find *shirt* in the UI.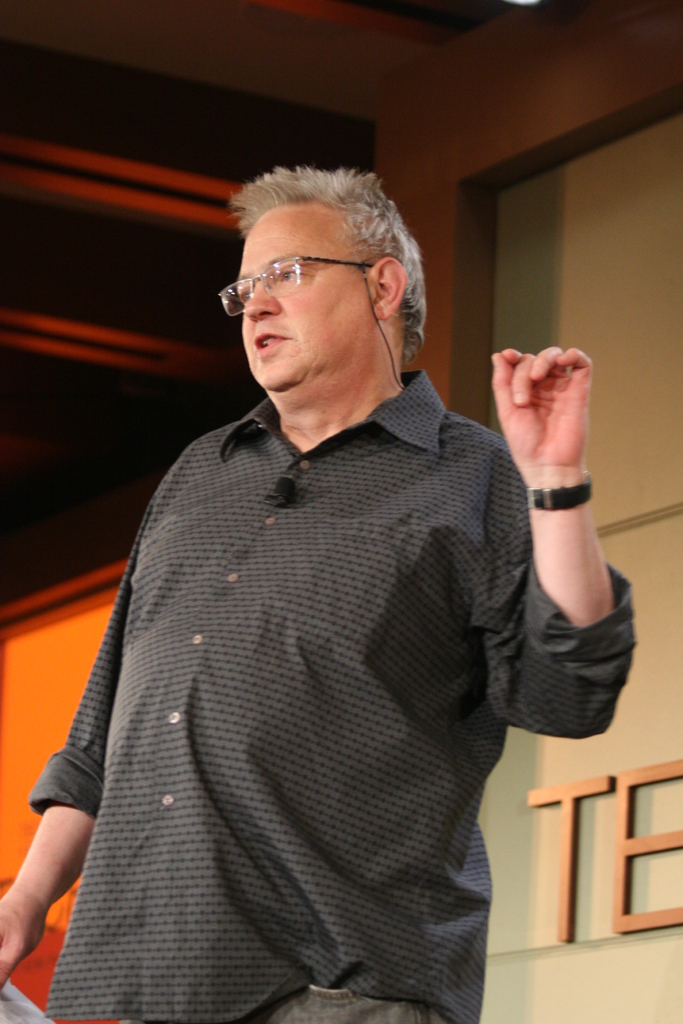
UI element at (x1=28, y1=367, x2=641, y2=1023).
